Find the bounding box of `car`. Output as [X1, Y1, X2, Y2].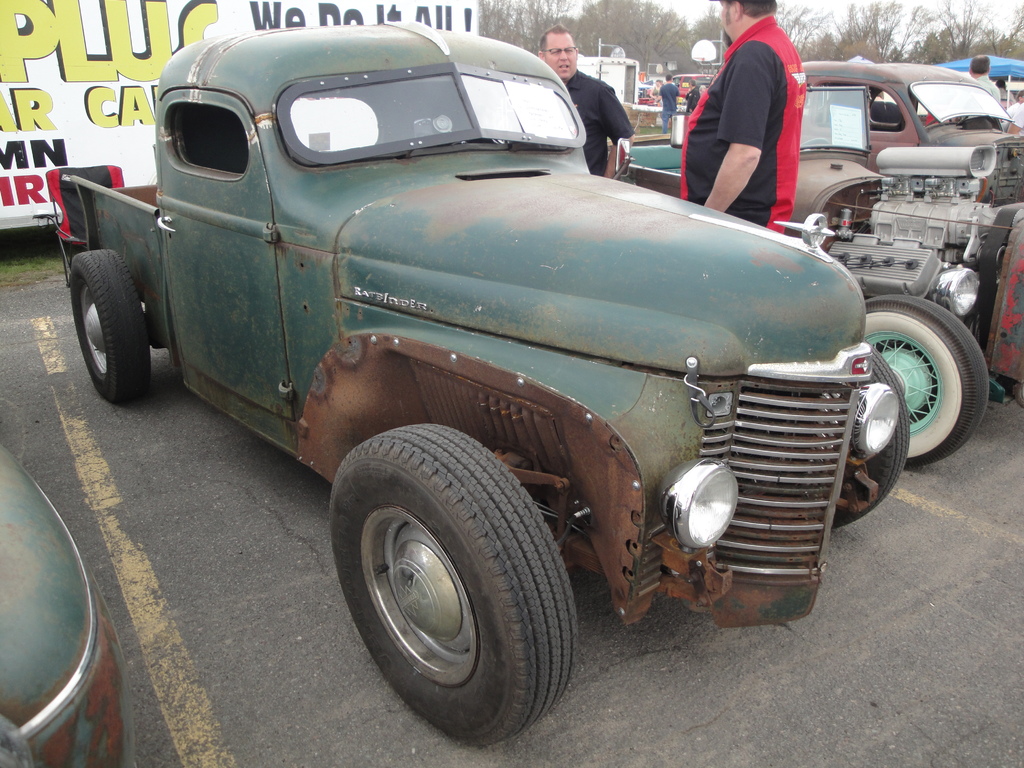
[786, 61, 1023, 207].
